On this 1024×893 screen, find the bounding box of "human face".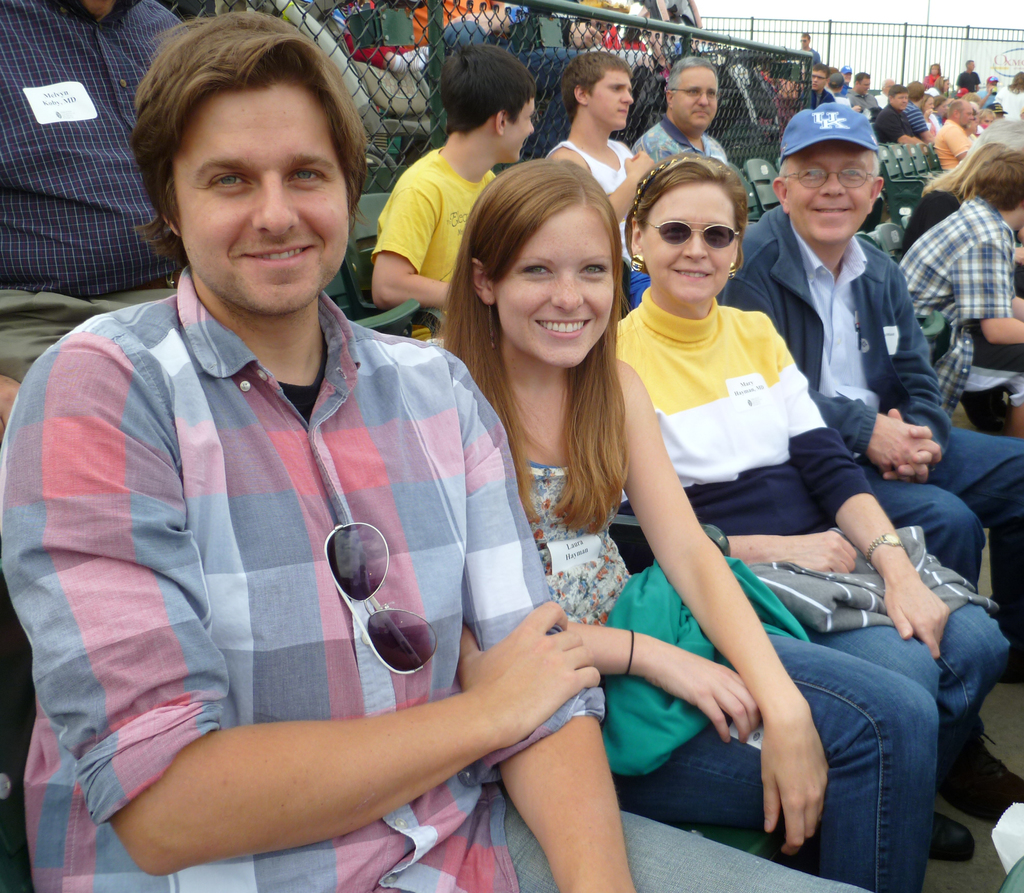
Bounding box: bbox=(175, 88, 348, 311).
